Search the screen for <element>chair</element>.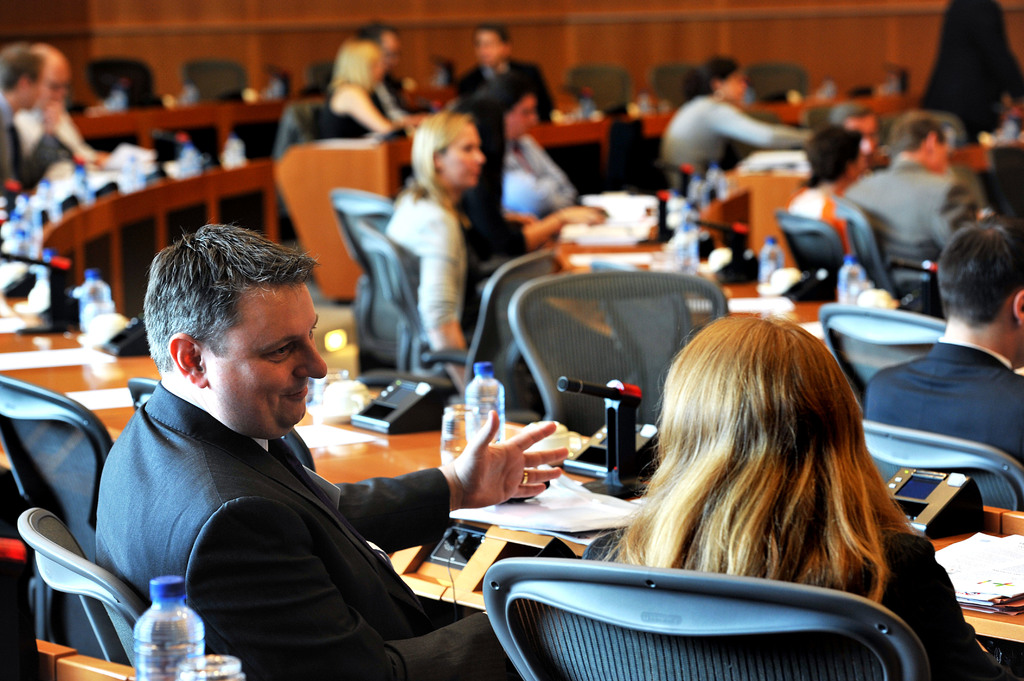
Found at (x1=815, y1=297, x2=950, y2=402).
